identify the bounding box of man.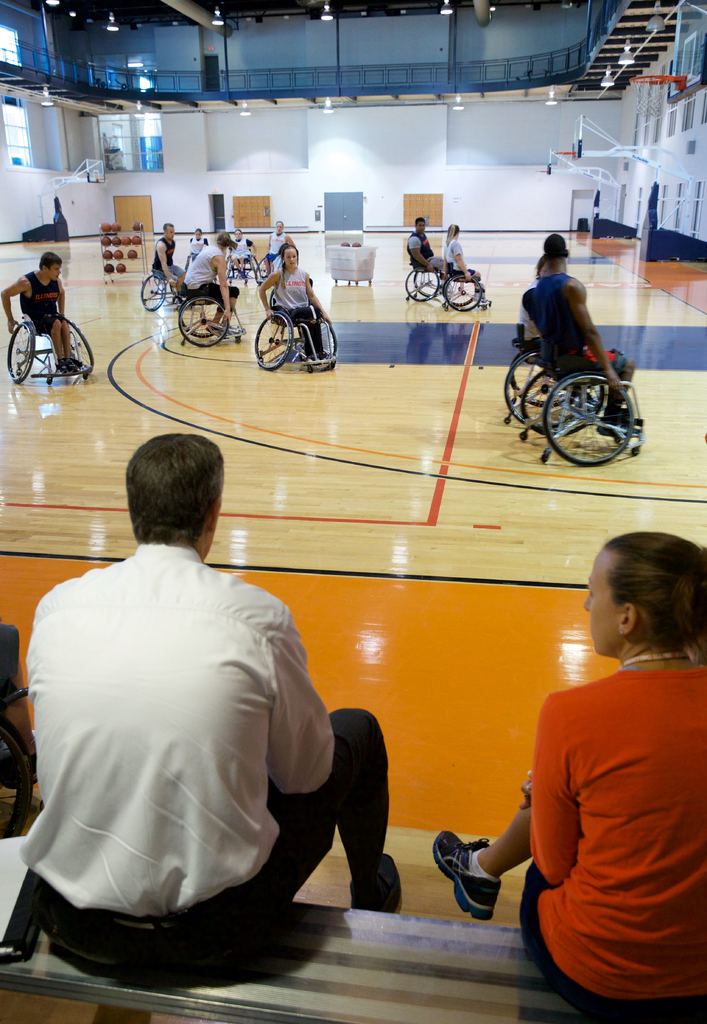
detection(3, 250, 78, 371).
